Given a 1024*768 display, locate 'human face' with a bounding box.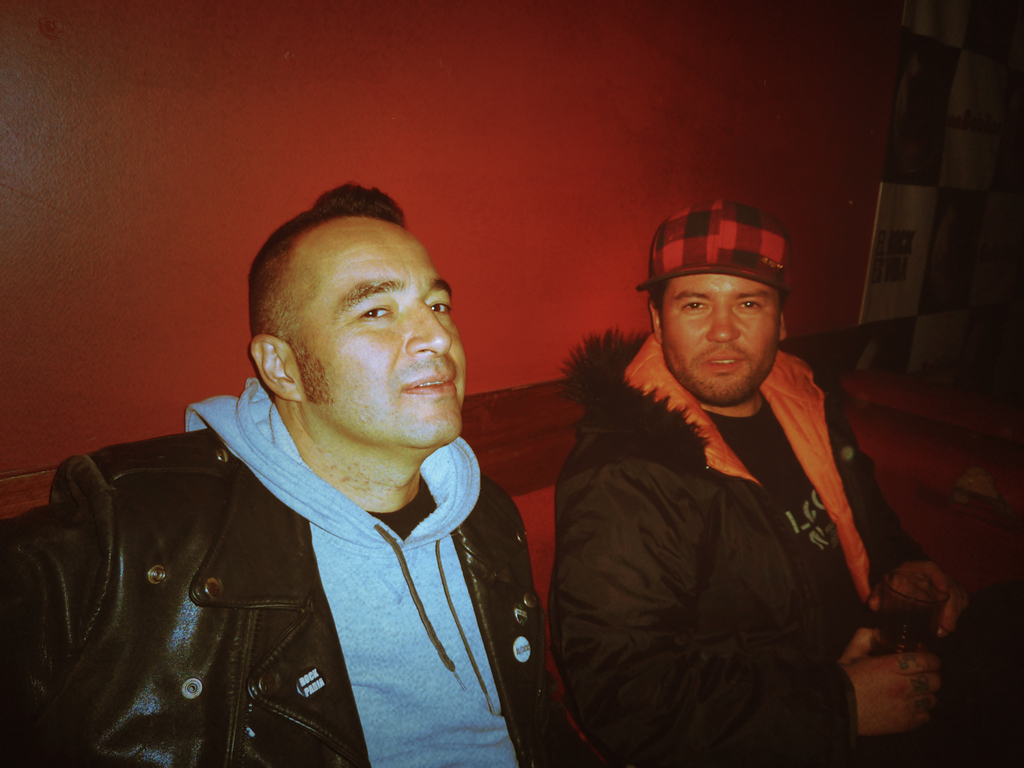
Located: locate(291, 214, 467, 456).
